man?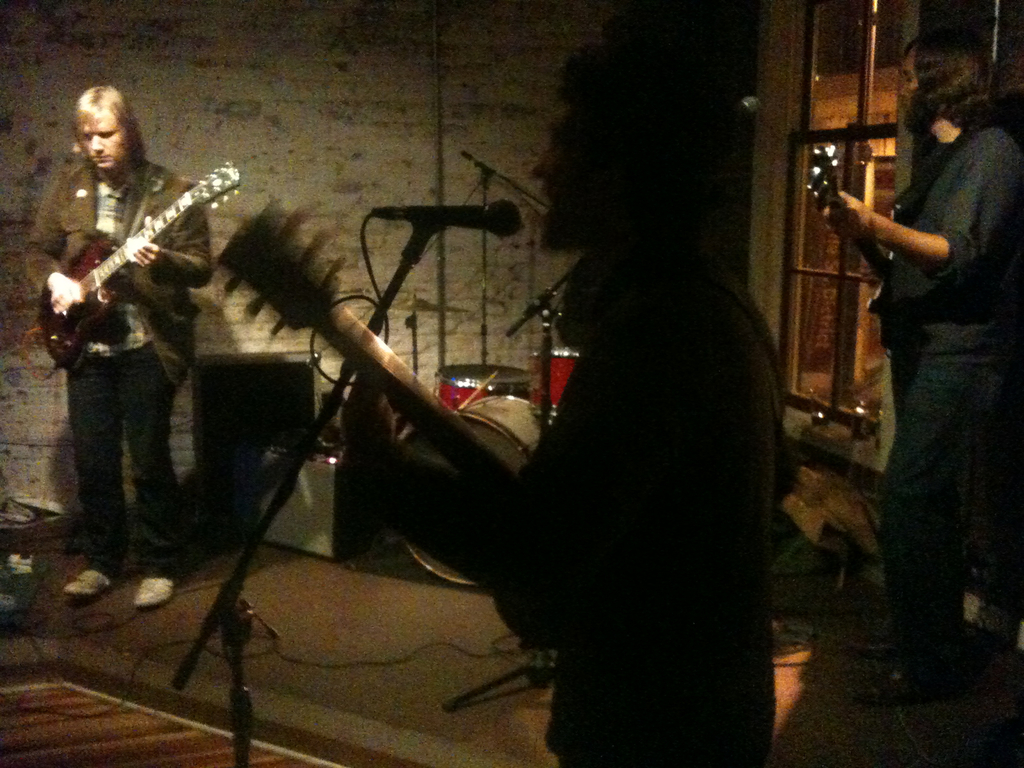
(x1=332, y1=57, x2=792, y2=767)
